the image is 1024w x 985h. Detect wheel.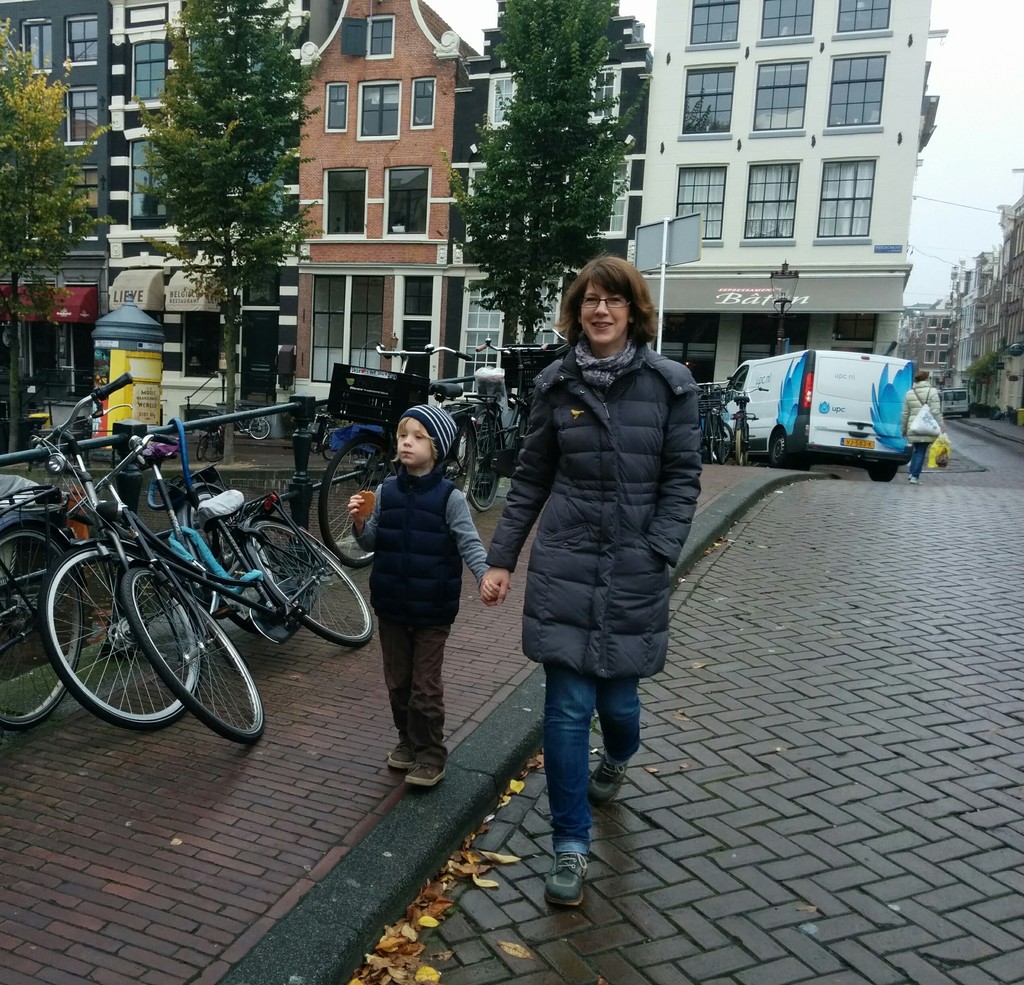
Detection: 795/457/812/472.
